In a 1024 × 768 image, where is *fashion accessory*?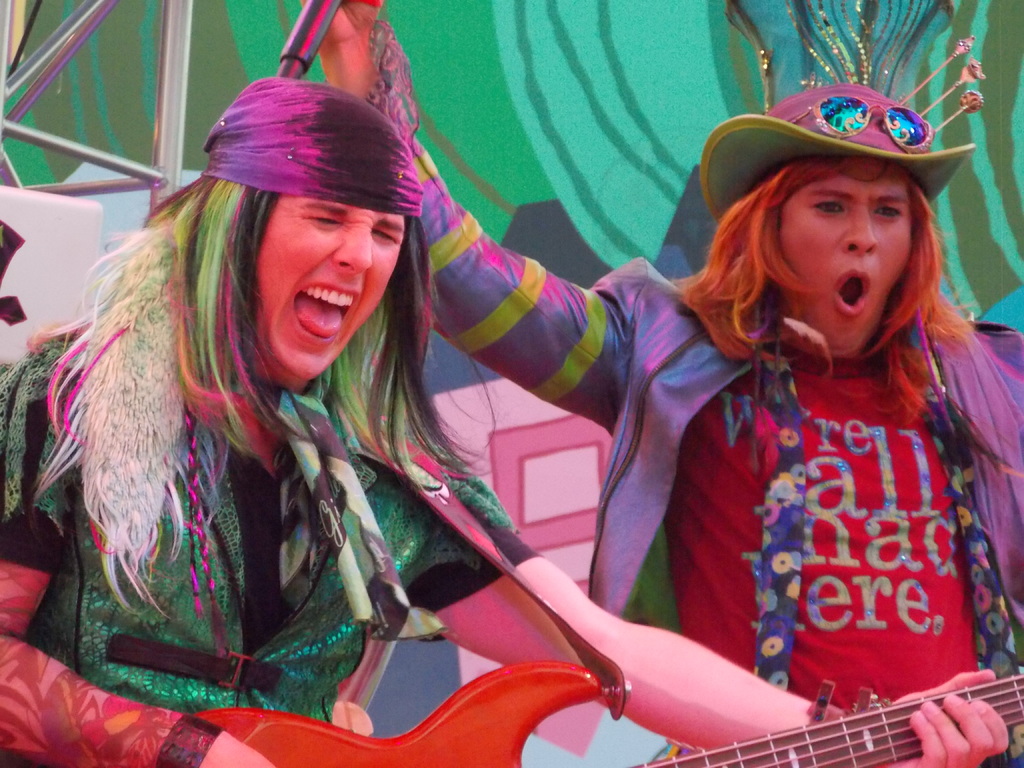
locate(700, 83, 977, 223).
